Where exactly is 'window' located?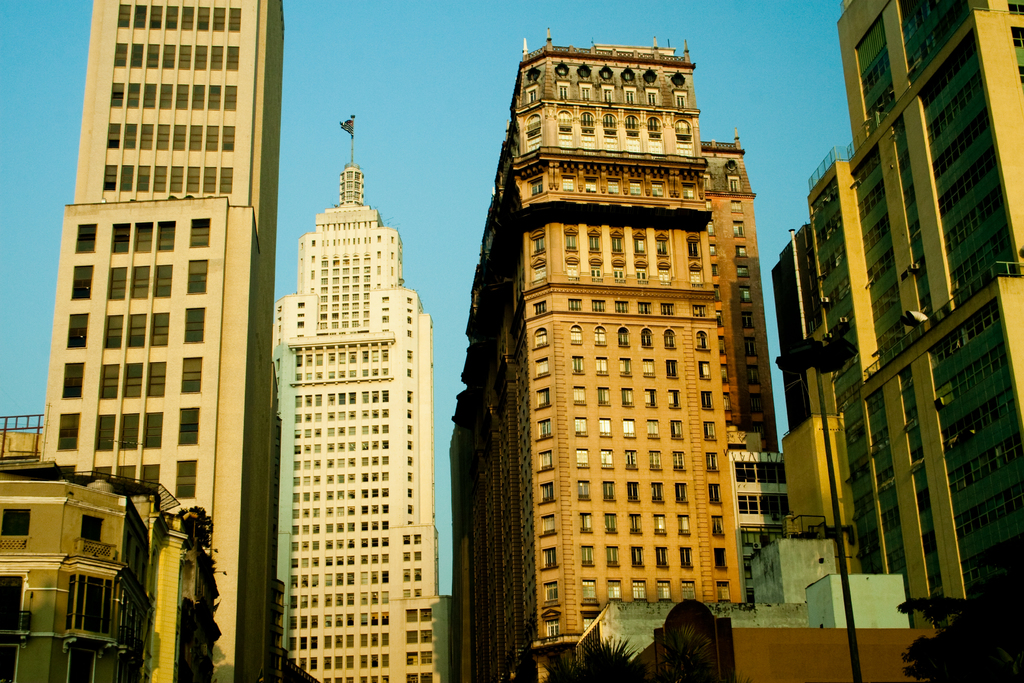
Its bounding box is {"left": 134, "top": 2, "right": 144, "bottom": 28}.
